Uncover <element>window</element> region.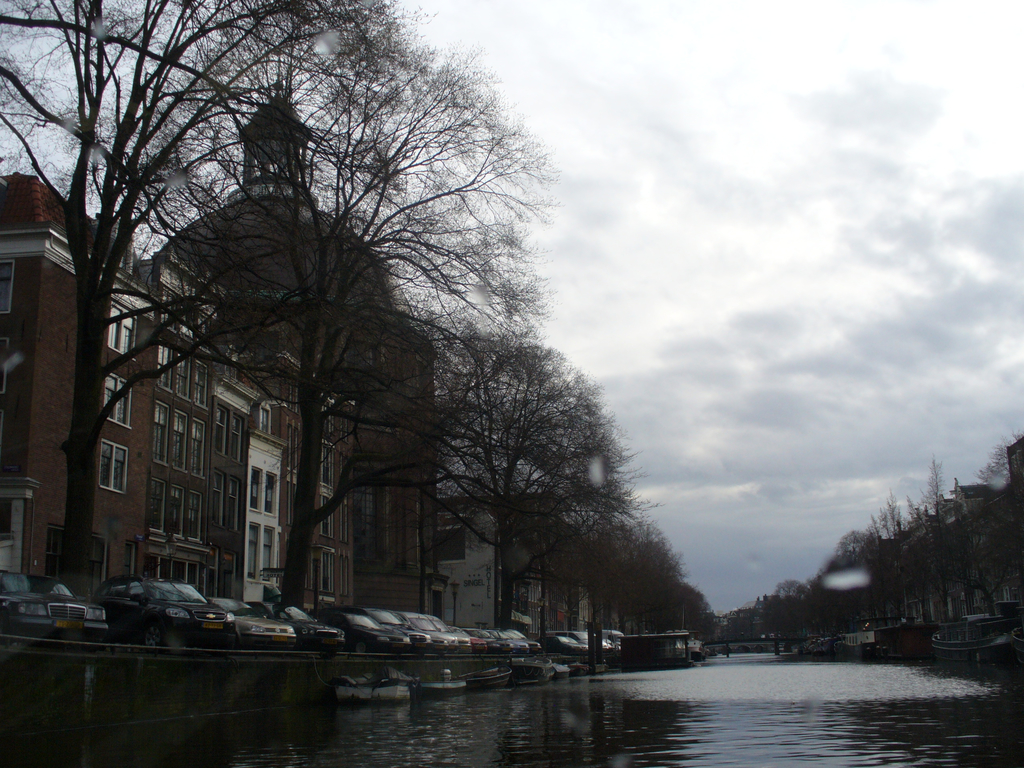
Uncovered: <bbox>269, 472, 276, 516</bbox>.
